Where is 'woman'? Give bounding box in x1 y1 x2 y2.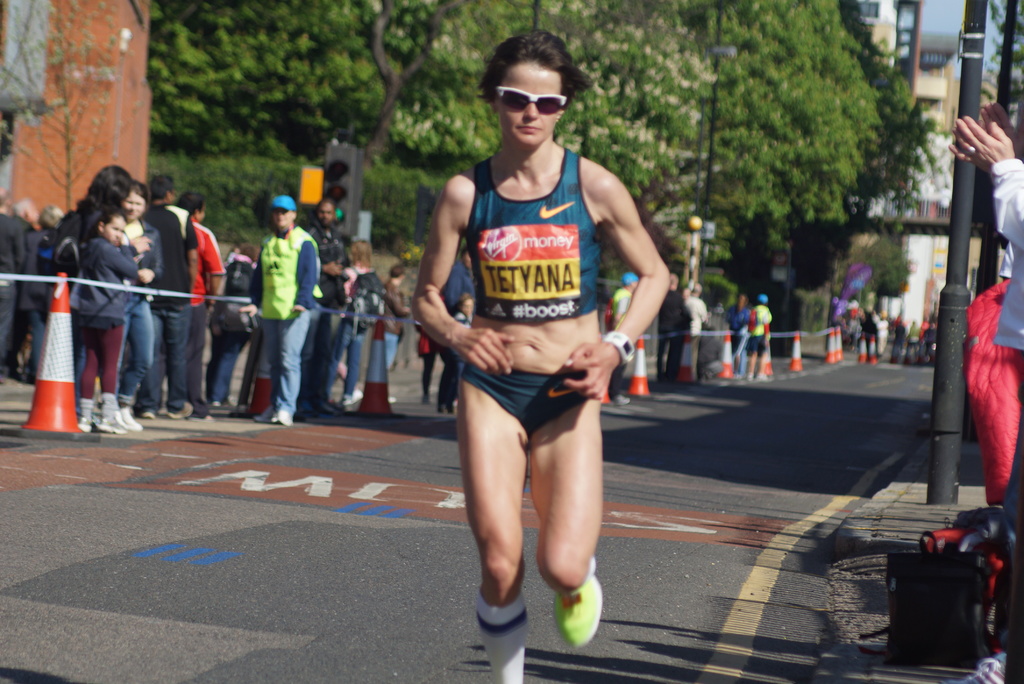
407 45 665 683.
